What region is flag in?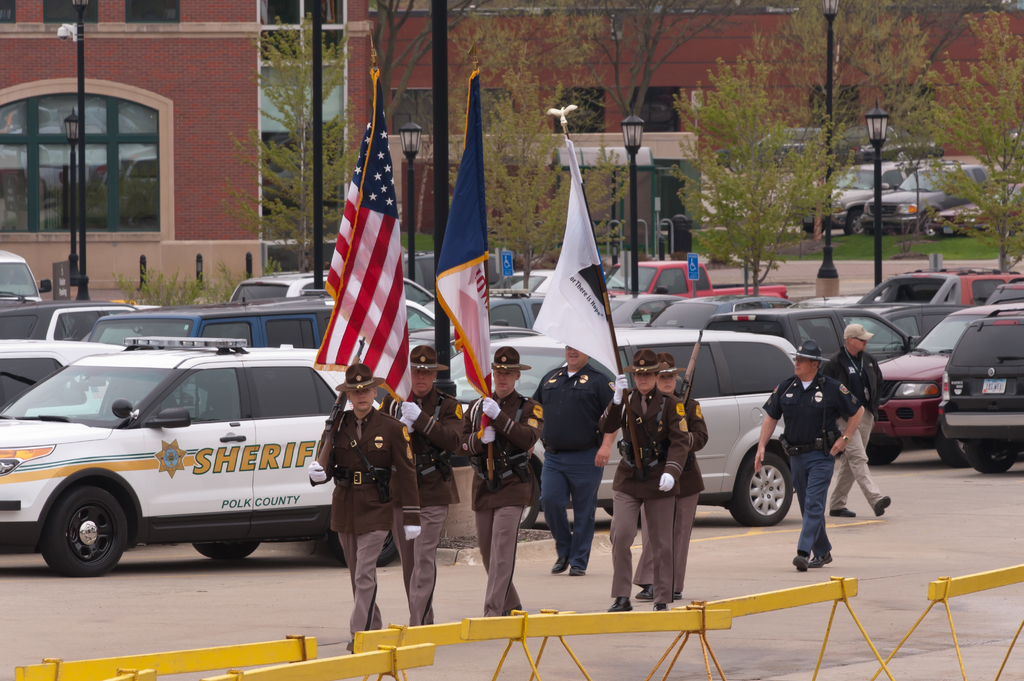
bbox(428, 62, 491, 405).
